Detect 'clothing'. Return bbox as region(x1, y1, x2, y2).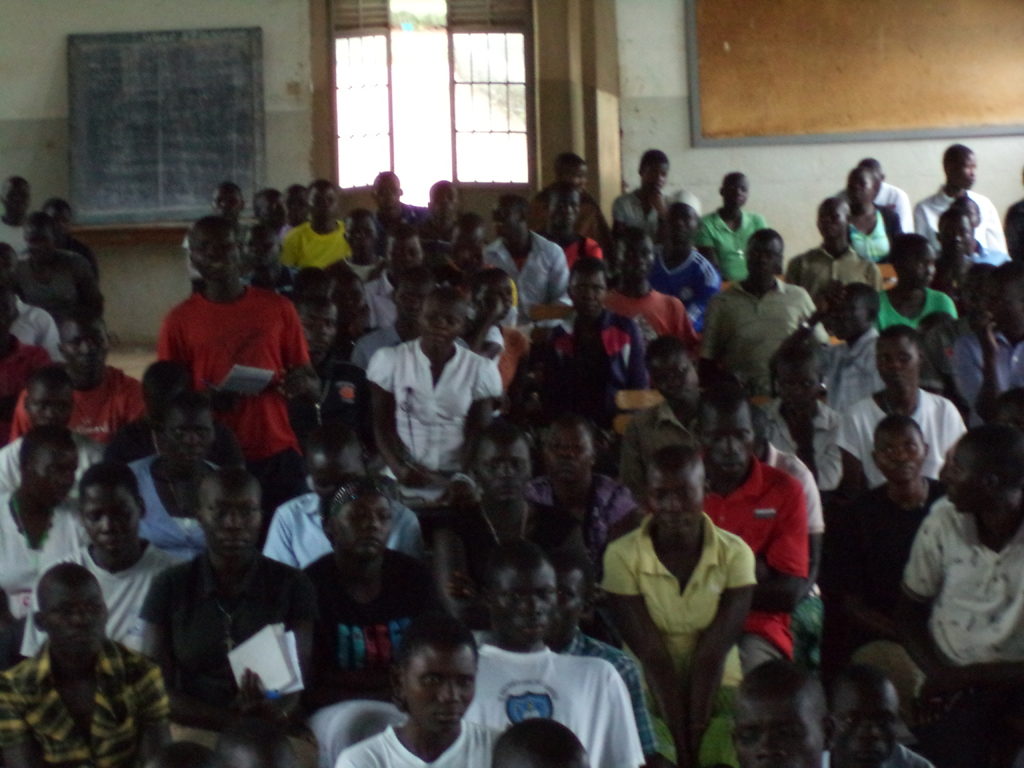
region(517, 476, 639, 575).
